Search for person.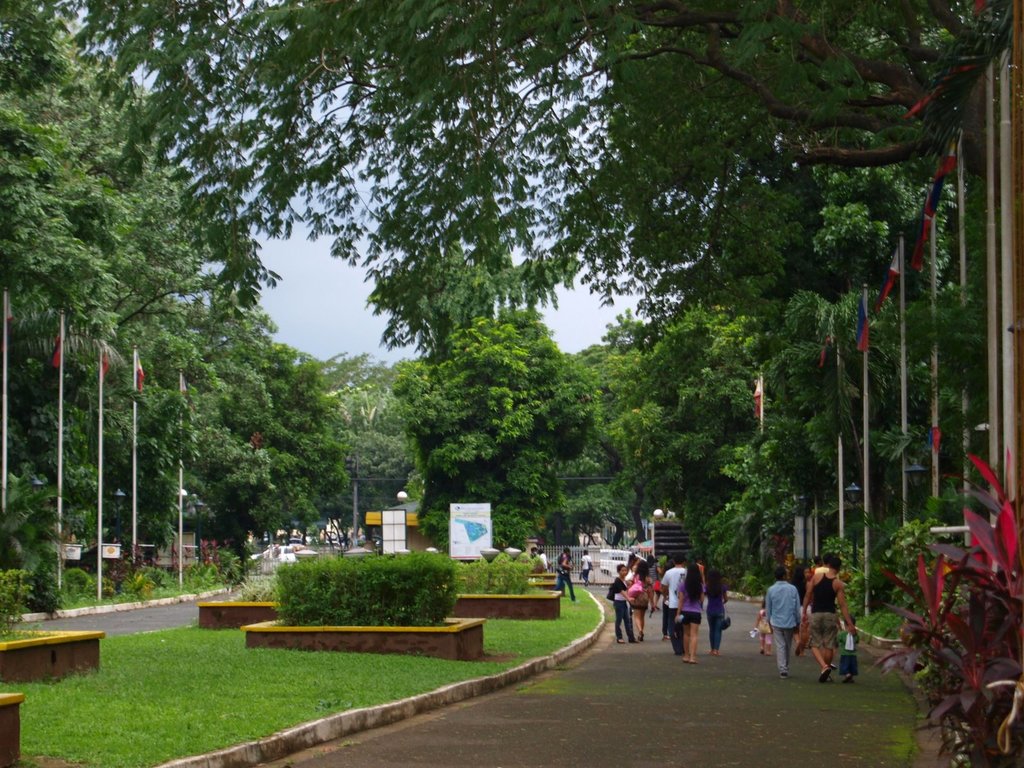
Found at BBox(529, 545, 541, 560).
